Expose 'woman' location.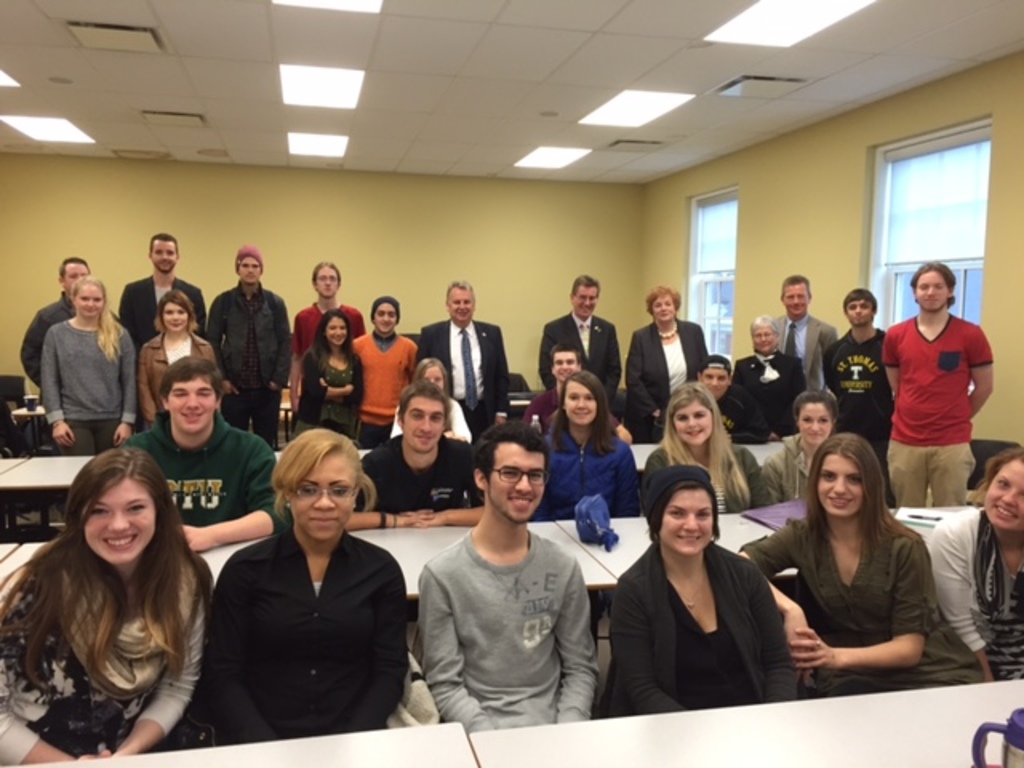
Exposed at bbox=[642, 387, 778, 509].
